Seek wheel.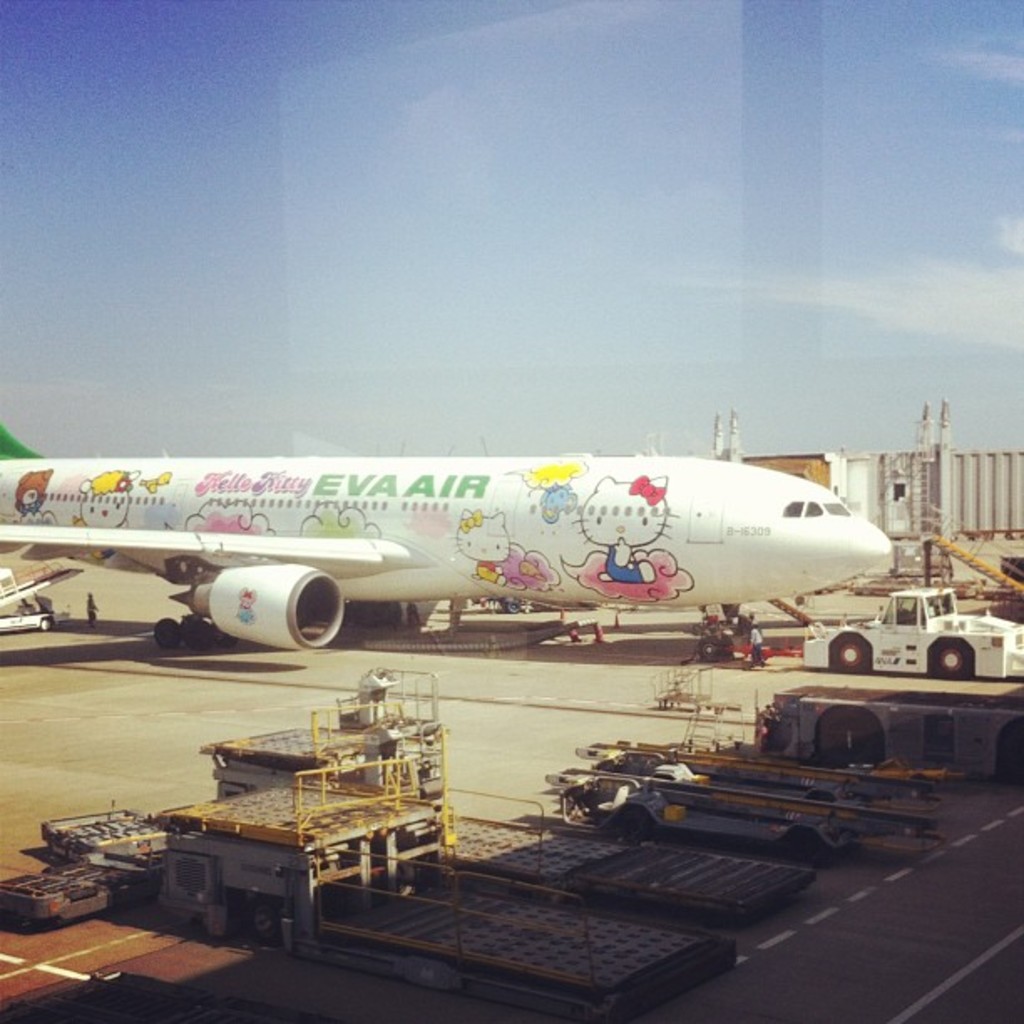
BBox(38, 617, 57, 632).
